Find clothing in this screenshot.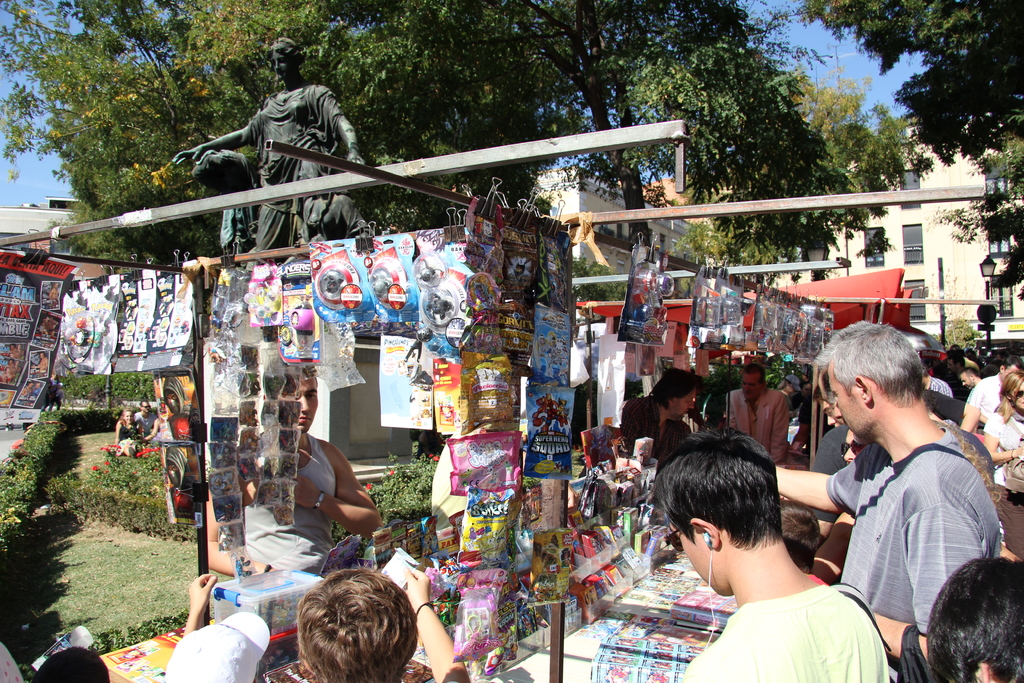
The bounding box for clothing is <bbox>793, 390, 804, 410</bbox>.
